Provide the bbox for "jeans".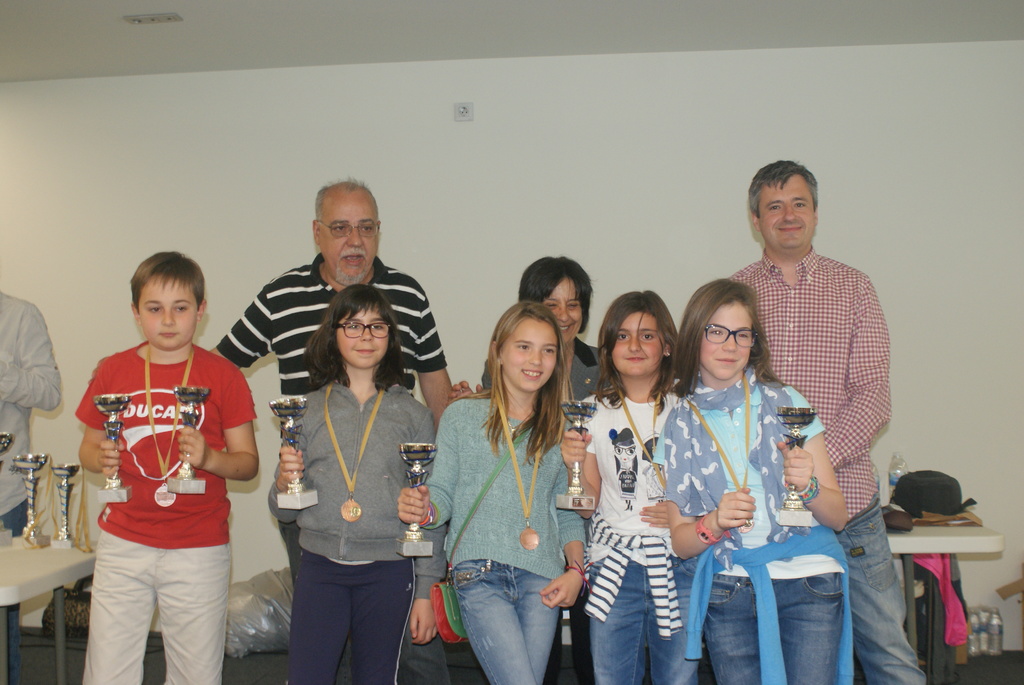
{"x1": 589, "y1": 551, "x2": 671, "y2": 684}.
